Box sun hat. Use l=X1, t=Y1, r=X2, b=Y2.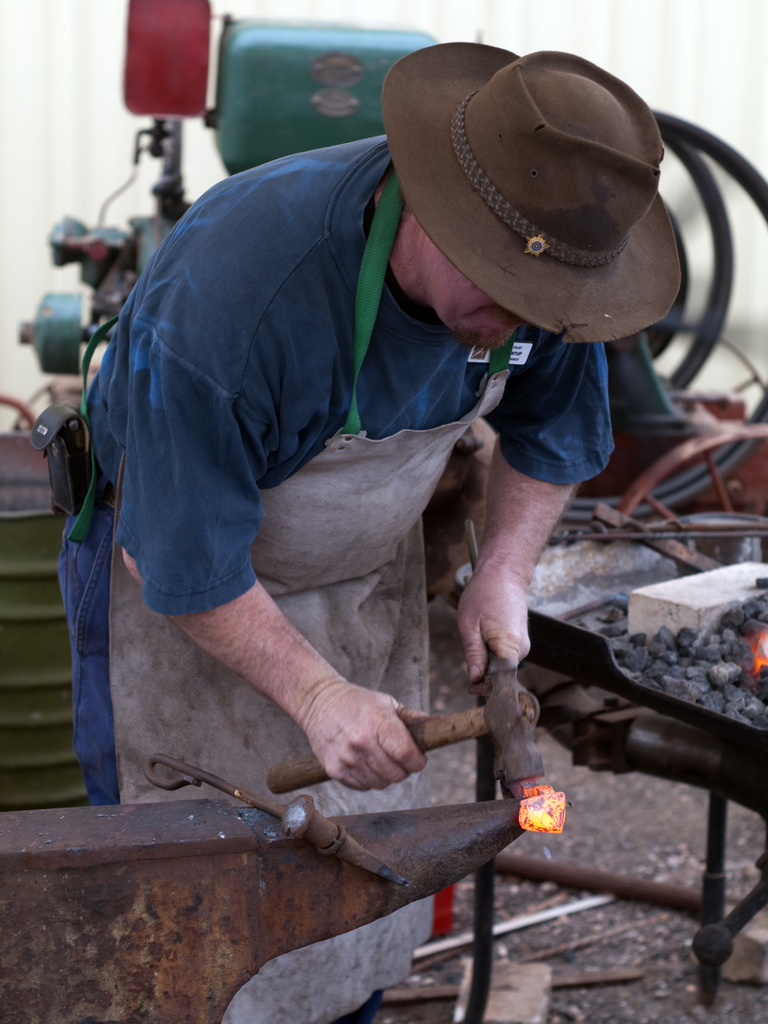
l=370, t=31, r=689, b=355.
